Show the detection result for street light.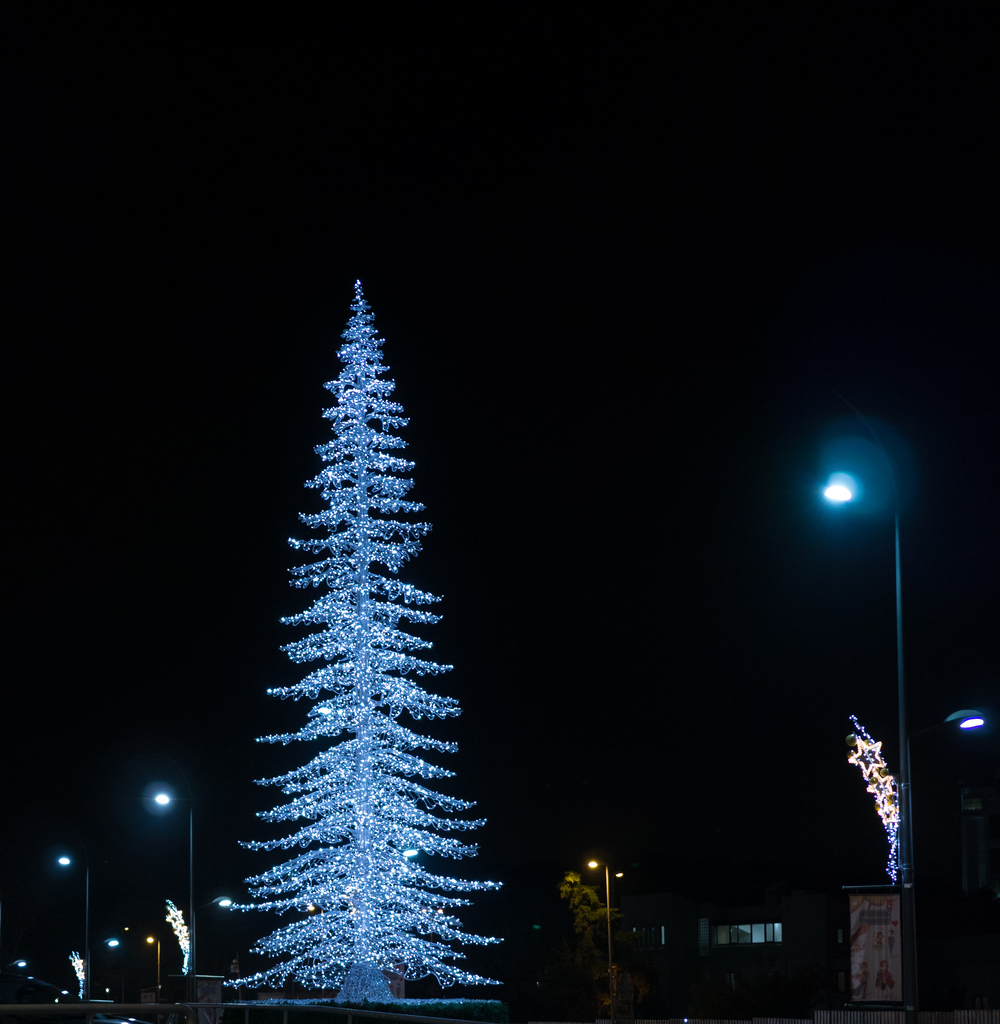
x1=62 y1=858 x2=126 y2=1002.
